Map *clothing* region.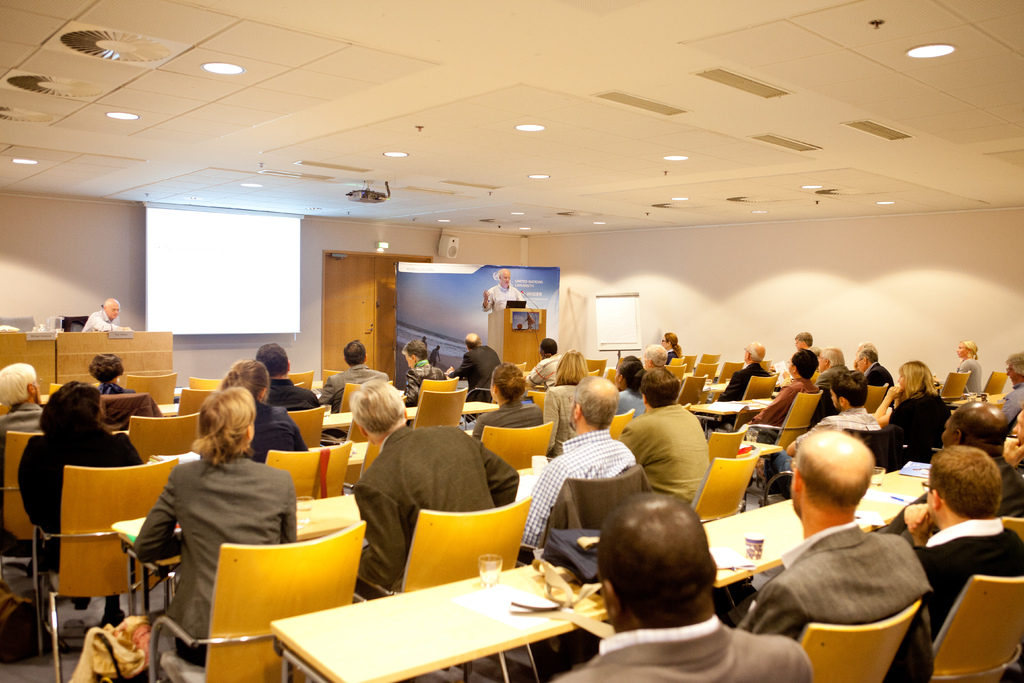
Mapped to box=[81, 311, 120, 335].
